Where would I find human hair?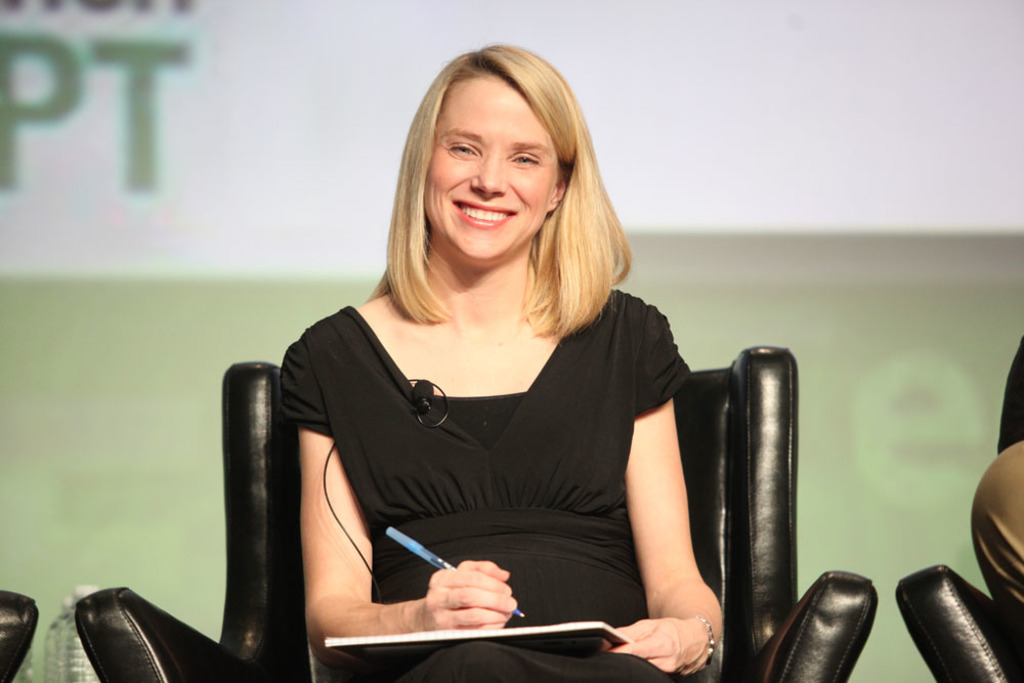
At select_region(358, 40, 632, 400).
